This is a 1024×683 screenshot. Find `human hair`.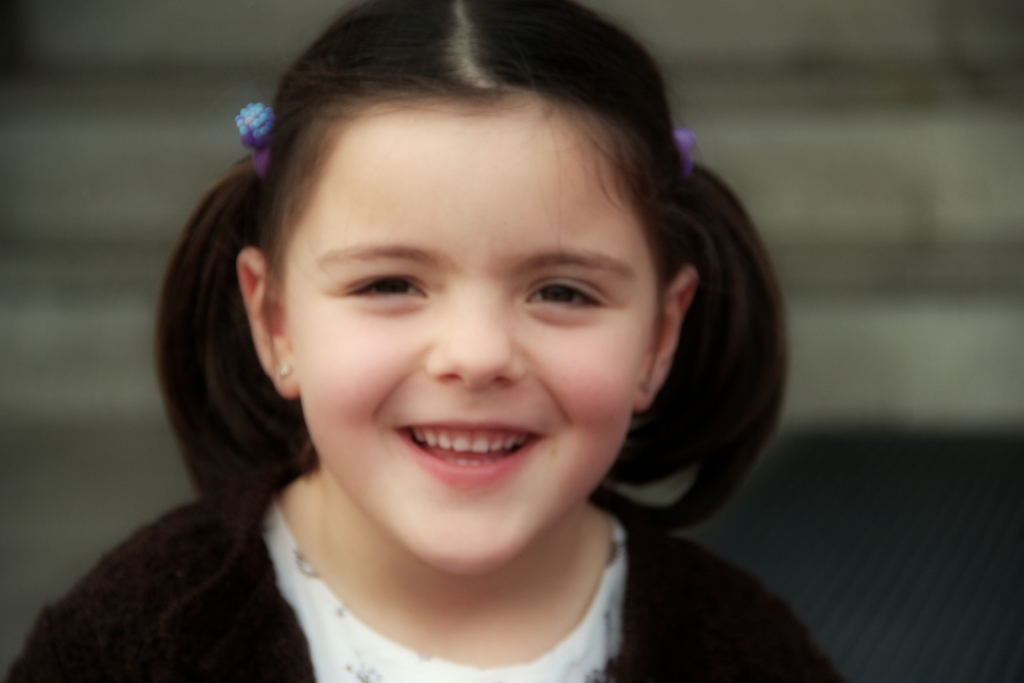
Bounding box: BBox(154, 0, 783, 531).
